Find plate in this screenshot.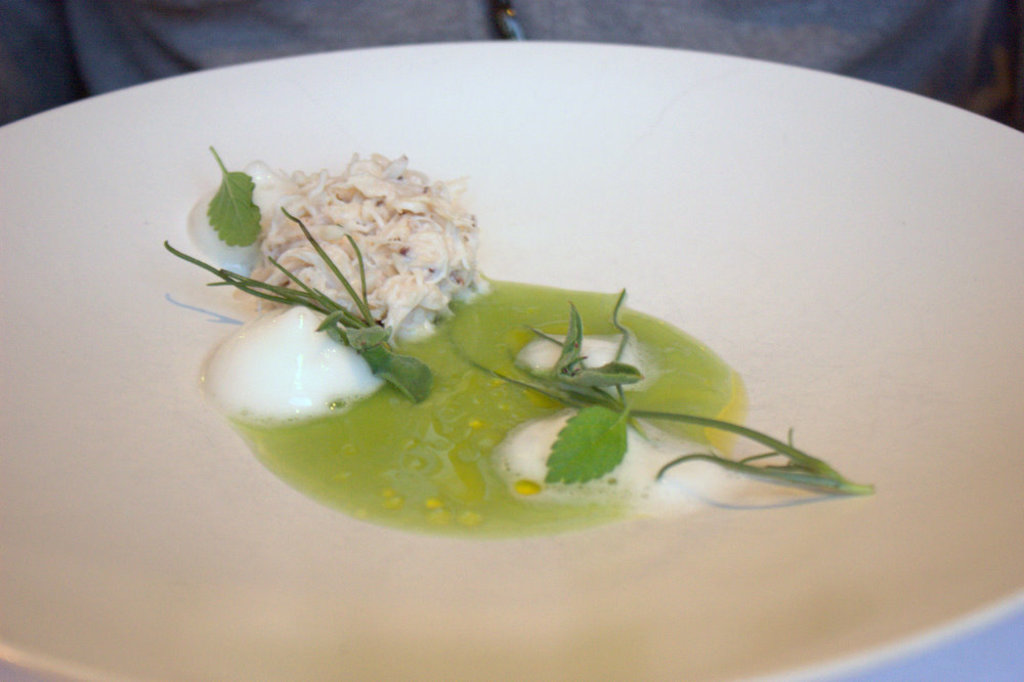
The bounding box for plate is 54,20,1023,653.
